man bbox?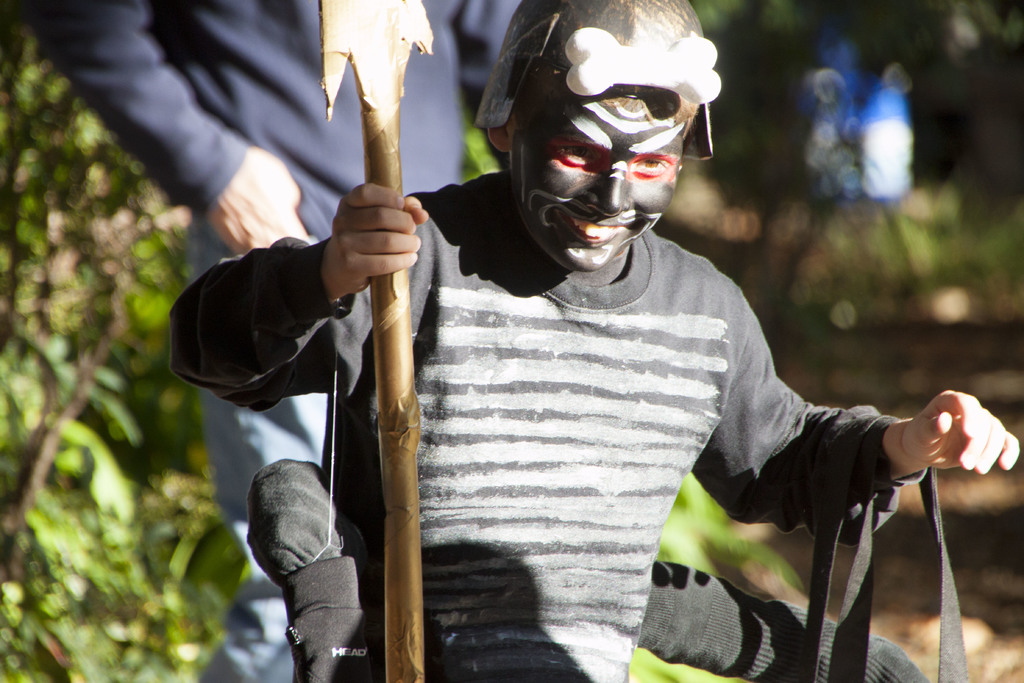
bbox=(15, 0, 523, 682)
